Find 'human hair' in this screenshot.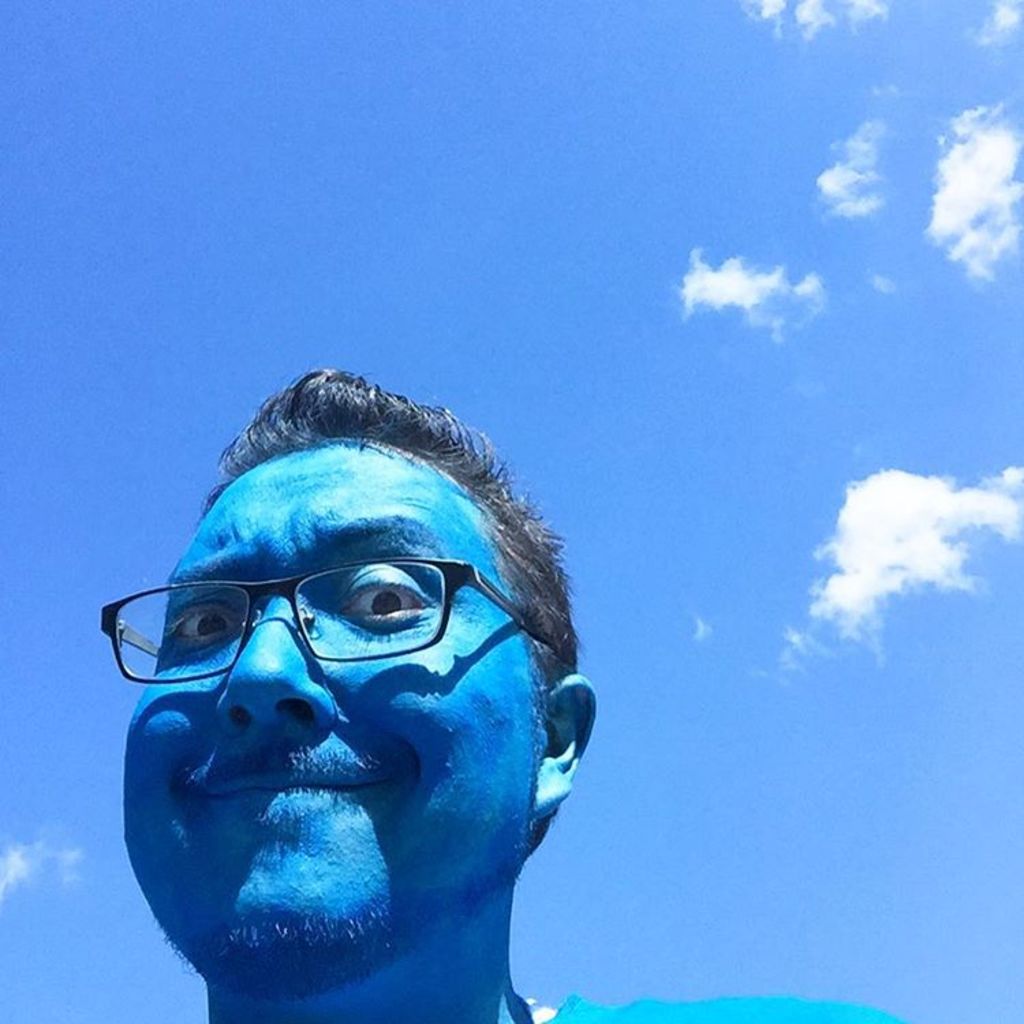
The bounding box for 'human hair' is [left=193, top=350, right=586, bottom=684].
